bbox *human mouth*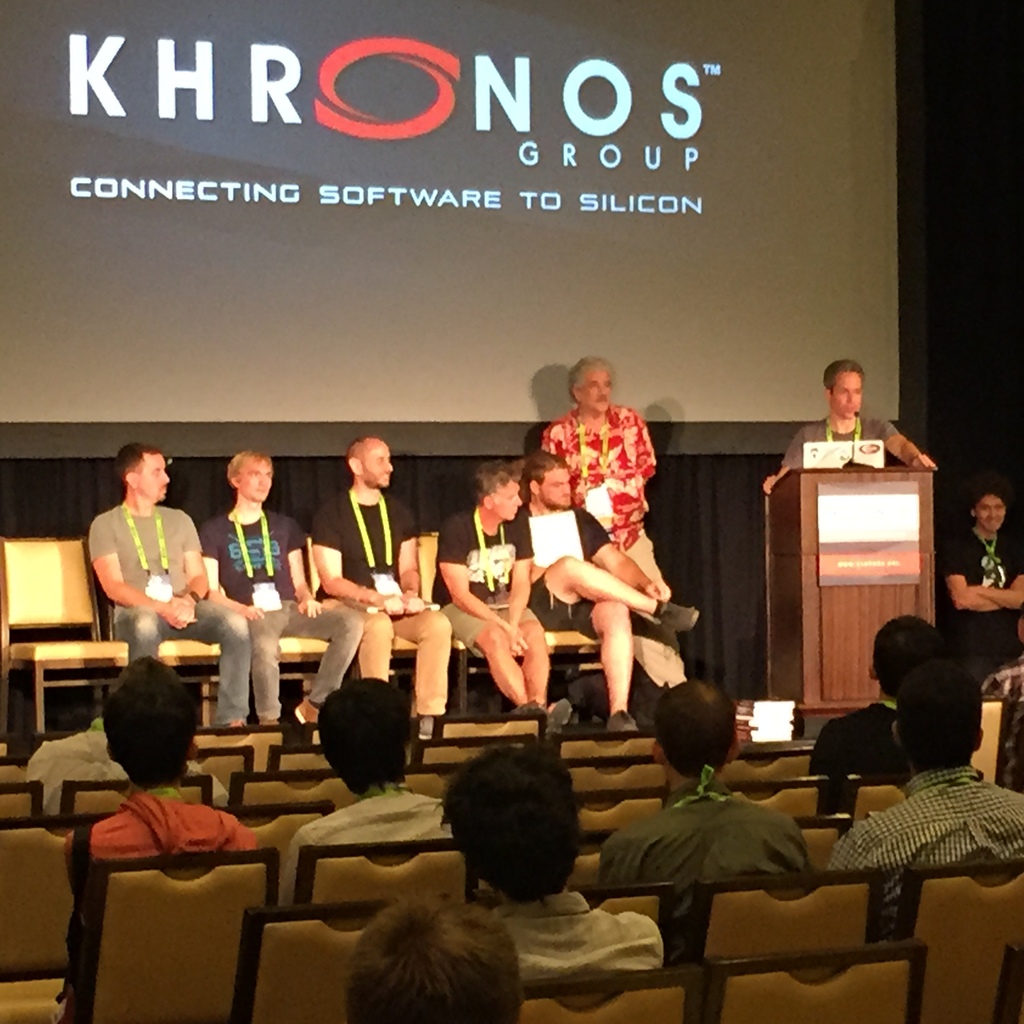
region(844, 401, 856, 410)
